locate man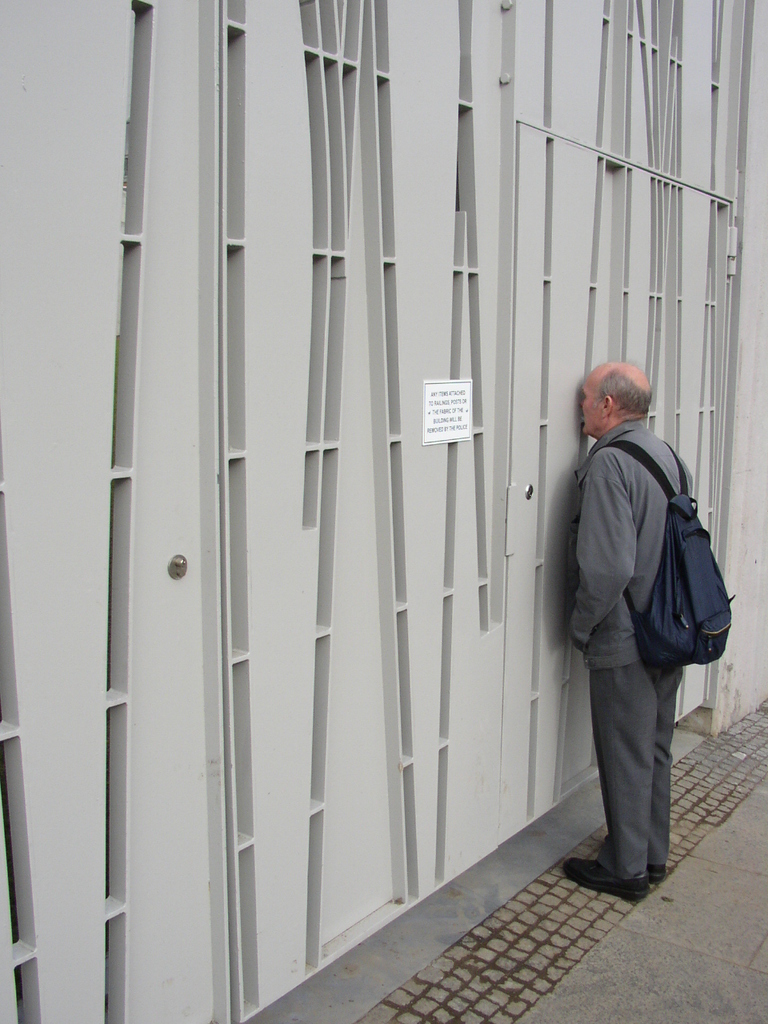
x1=549 y1=334 x2=730 y2=899
